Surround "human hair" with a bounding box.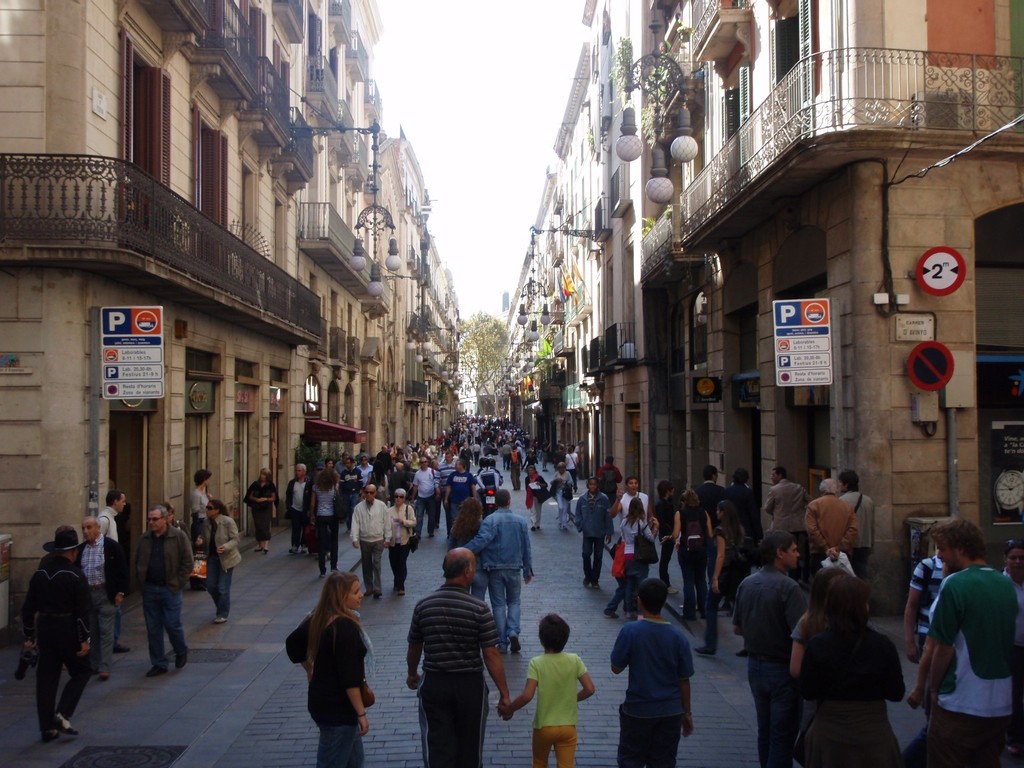
{"x1": 838, "y1": 471, "x2": 861, "y2": 491}.
